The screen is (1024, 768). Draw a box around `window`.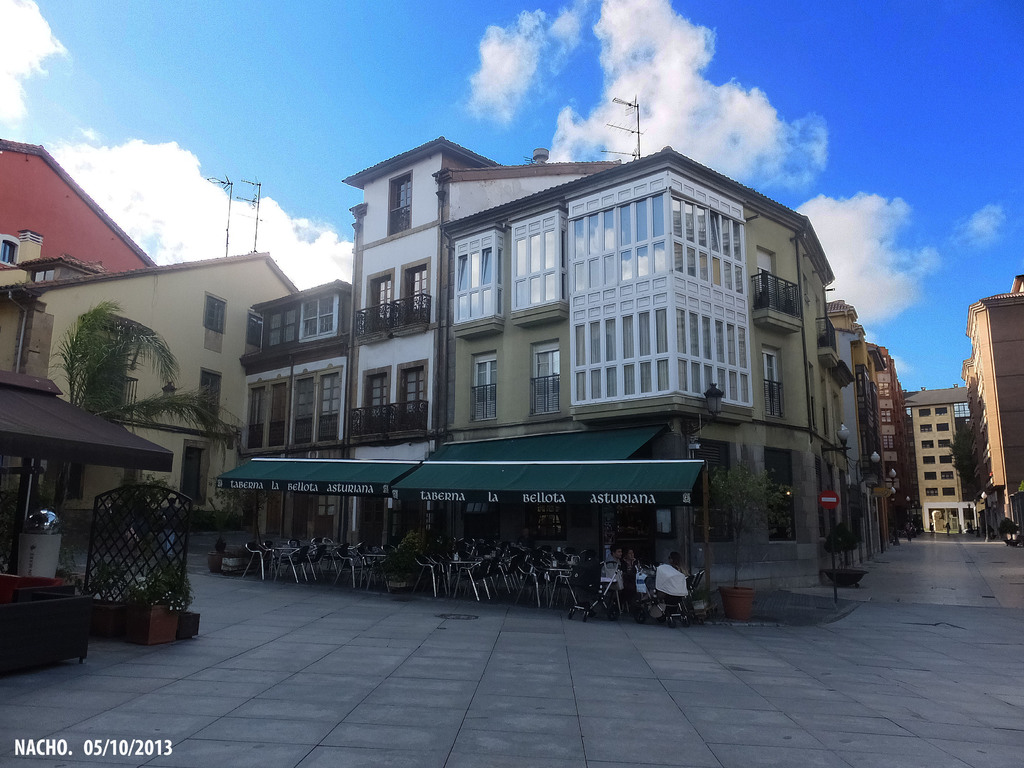
select_region(300, 293, 339, 344).
